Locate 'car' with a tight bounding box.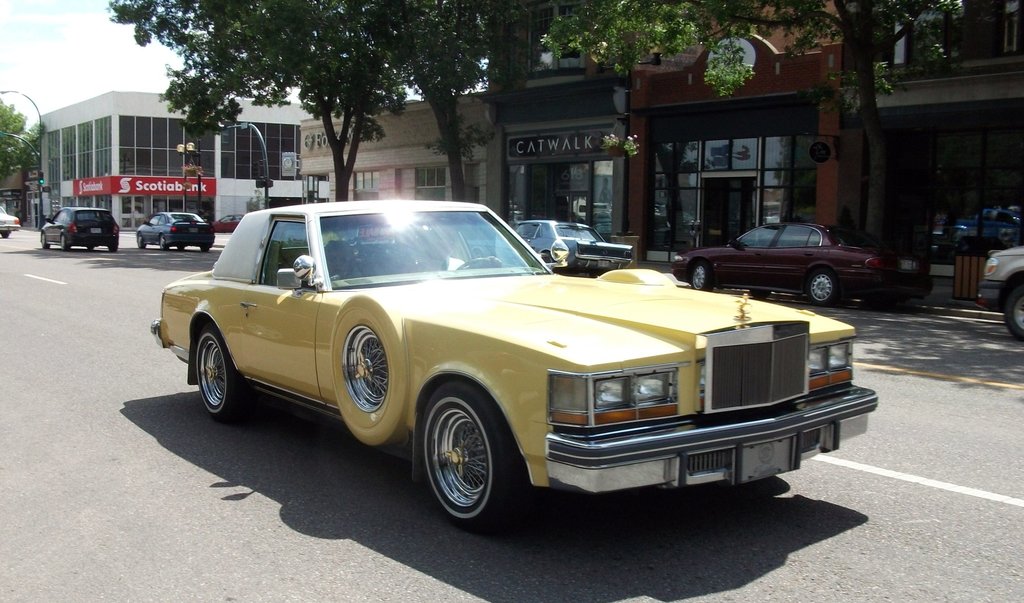
{"left": 0, "top": 210, "right": 23, "bottom": 237}.
